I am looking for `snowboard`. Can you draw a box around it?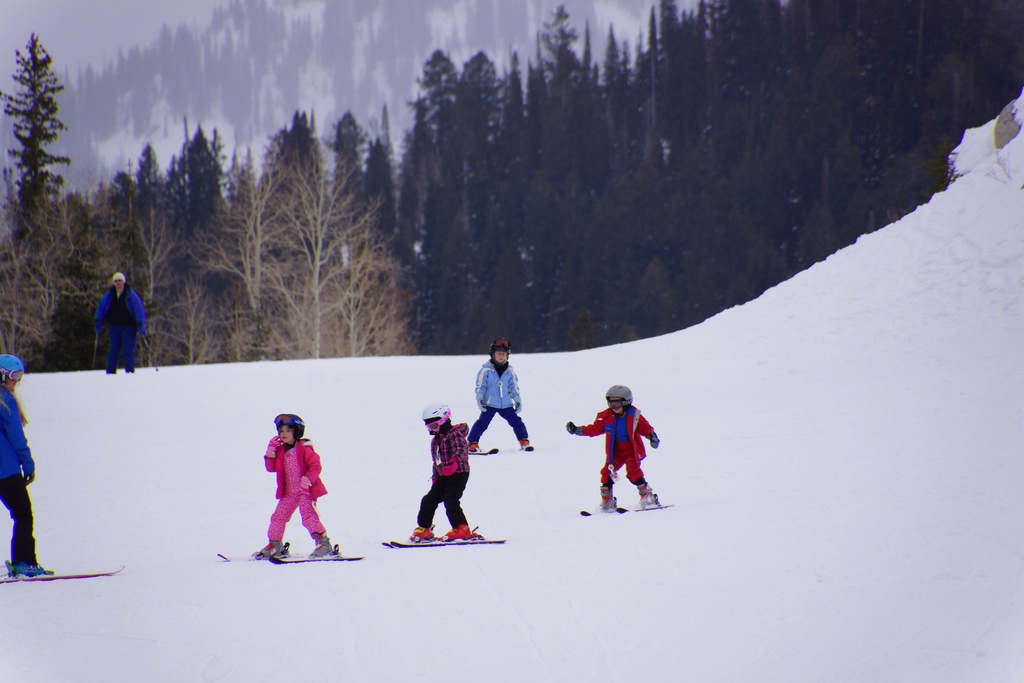
Sure, the bounding box is select_region(569, 498, 675, 521).
